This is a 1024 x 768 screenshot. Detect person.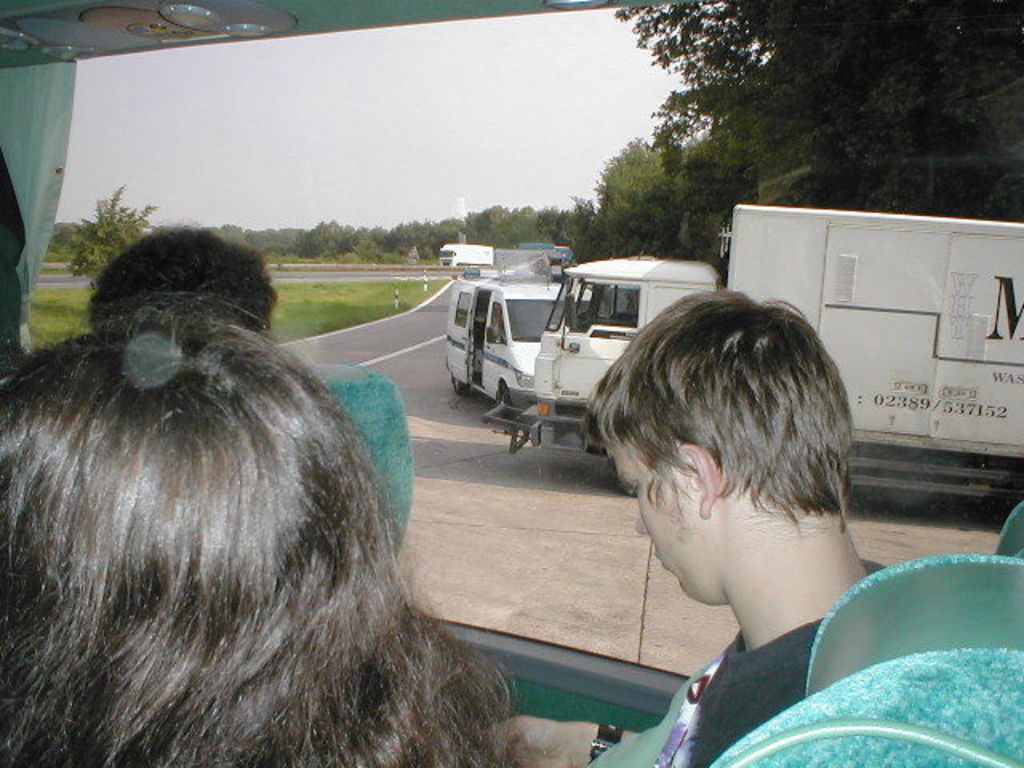
locate(0, 298, 525, 766).
